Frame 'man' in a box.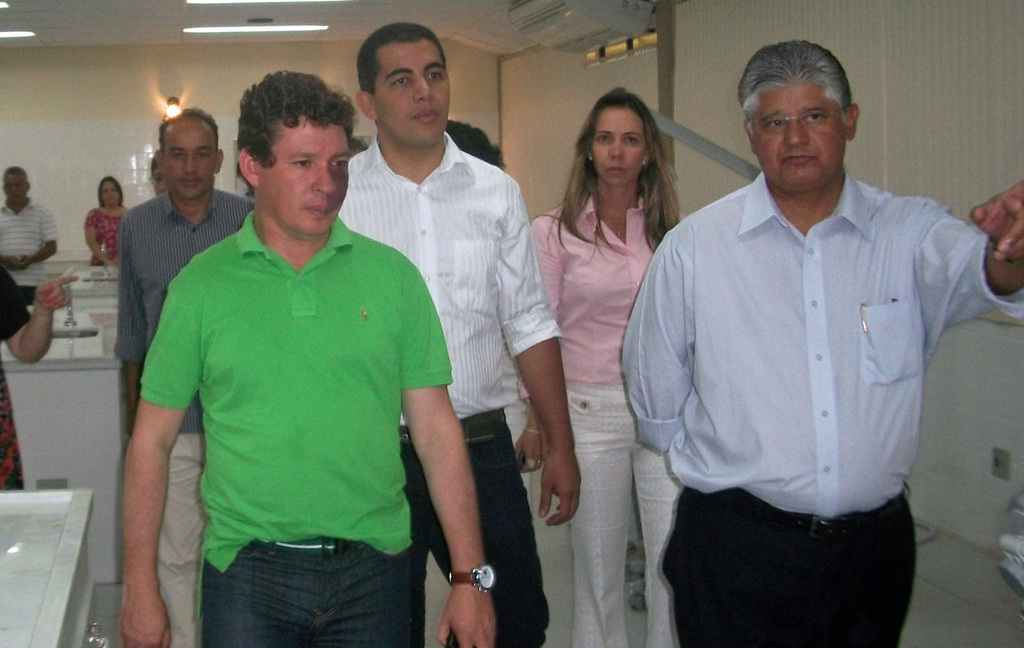
region(122, 107, 262, 647).
